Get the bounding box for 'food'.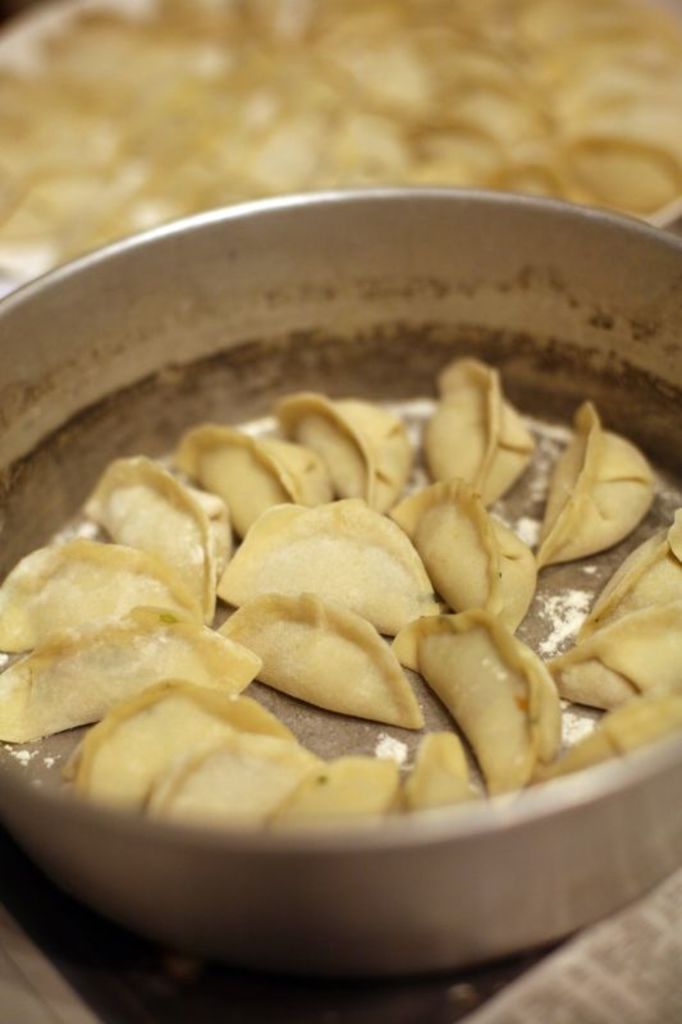
(left=541, top=598, right=681, bottom=713).
